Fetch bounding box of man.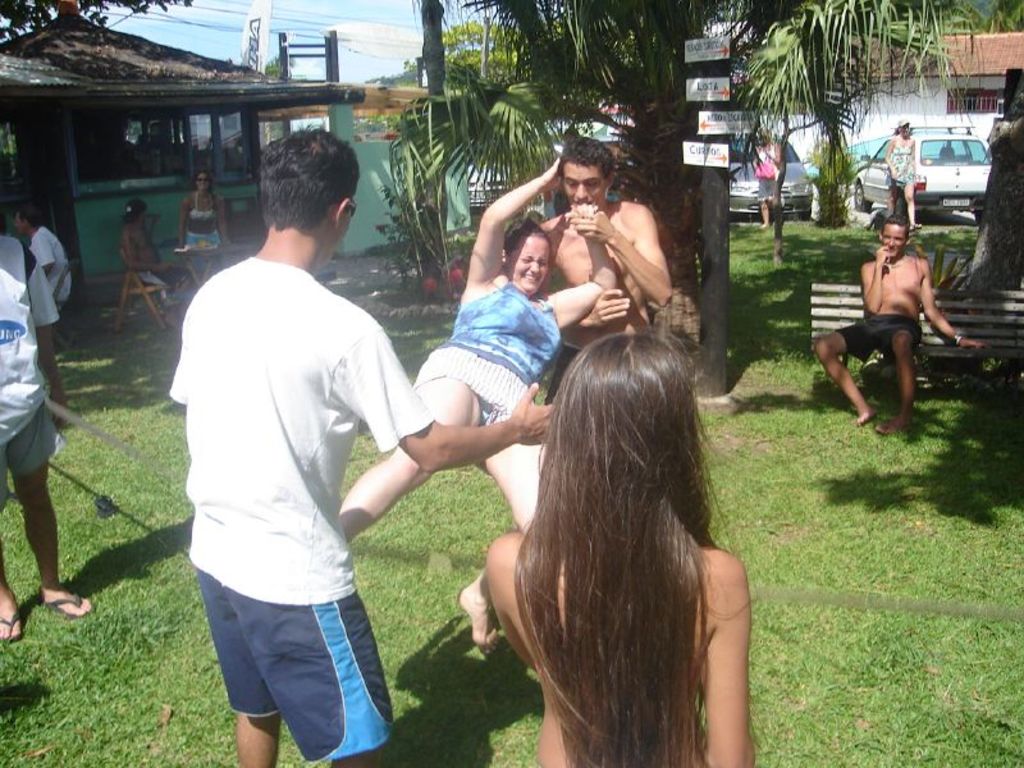
Bbox: detection(827, 210, 957, 443).
